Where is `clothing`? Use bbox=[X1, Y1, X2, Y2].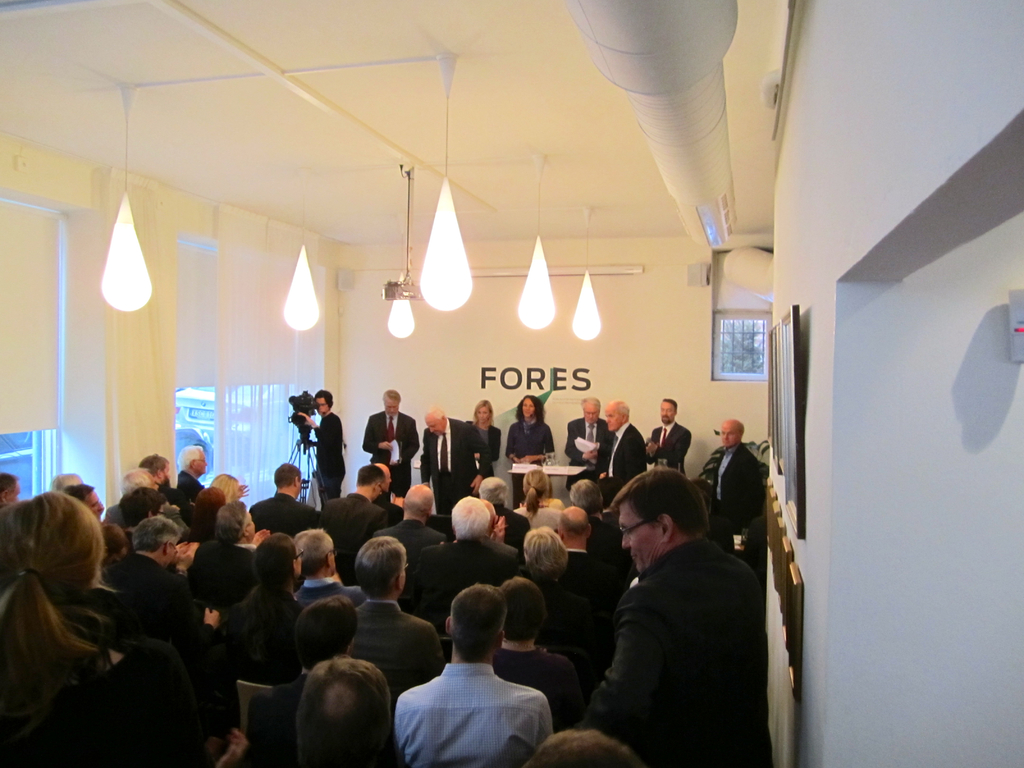
bbox=[657, 419, 693, 466].
